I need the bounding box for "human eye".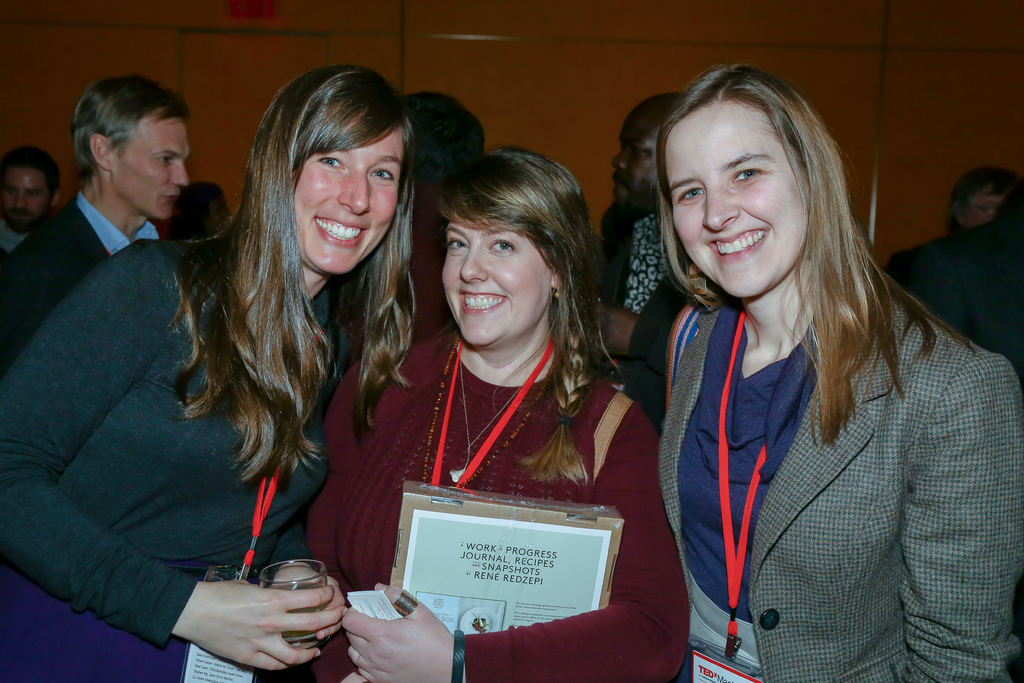
Here it is: 315, 152, 346, 172.
